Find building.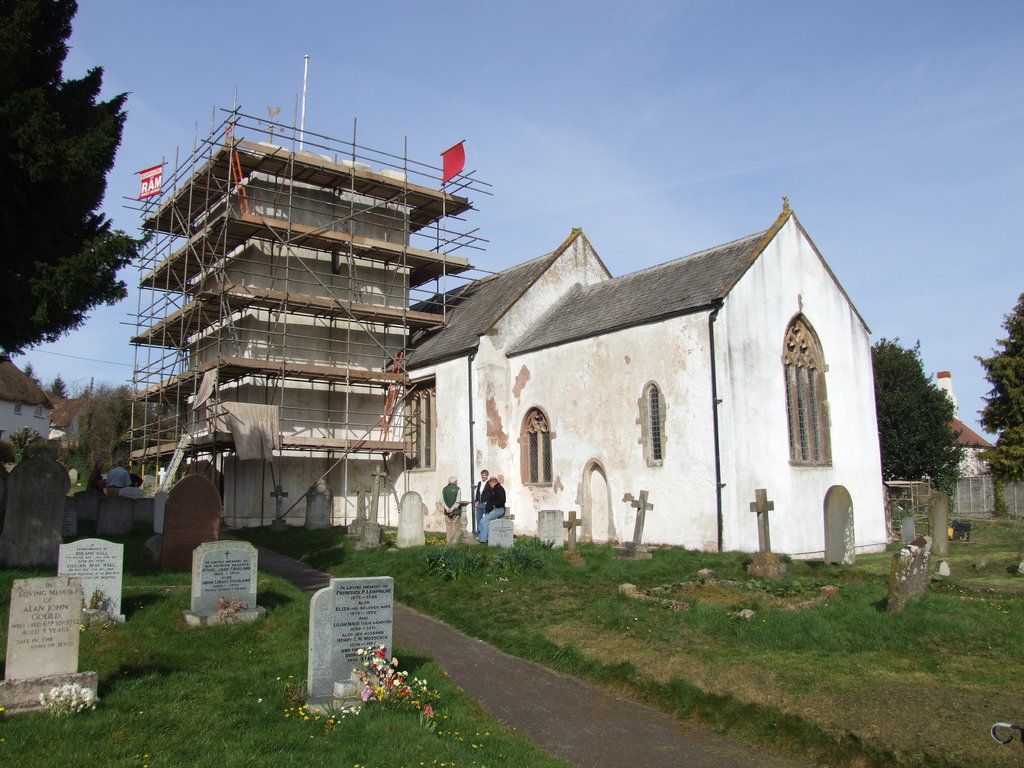
[x1=221, y1=195, x2=876, y2=568].
